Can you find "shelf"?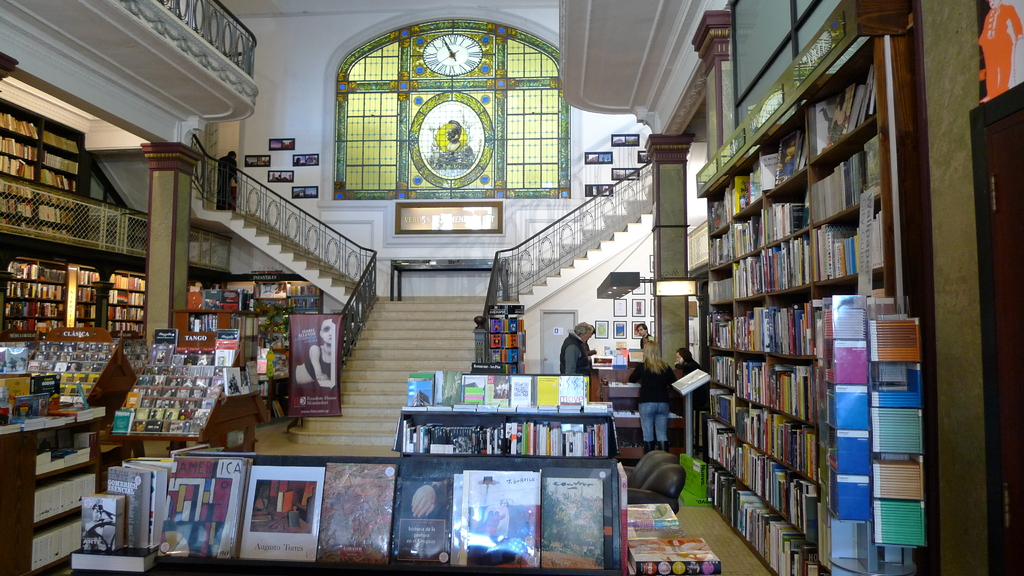
Yes, bounding box: select_region(60, 263, 104, 339).
